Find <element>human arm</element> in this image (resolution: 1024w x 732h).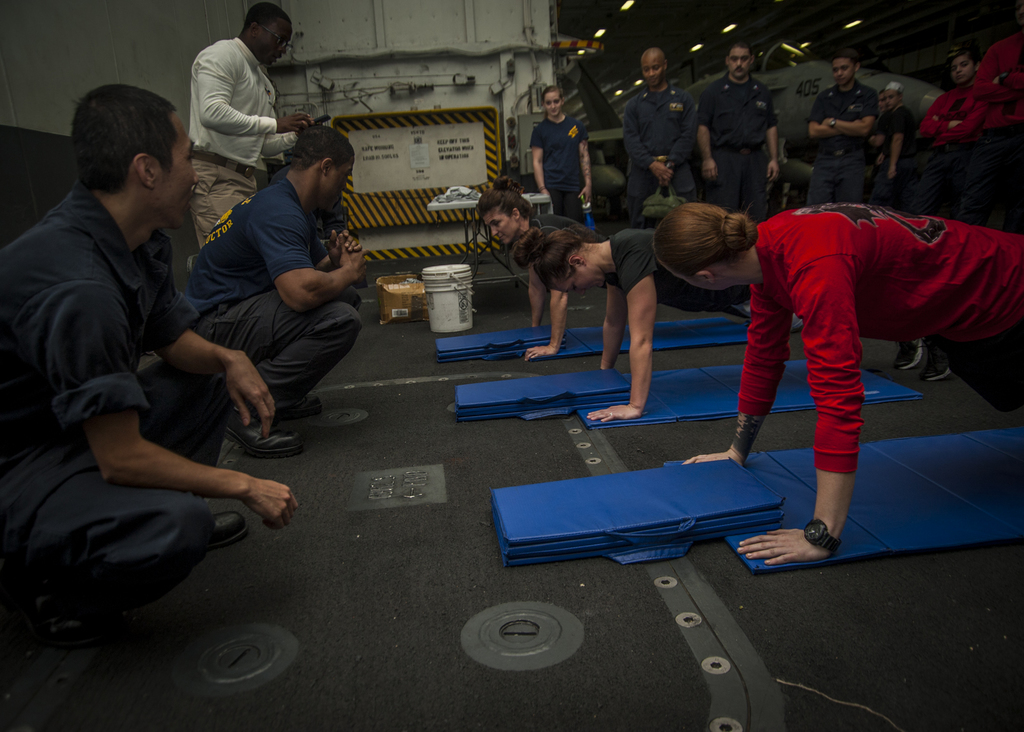
196, 56, 312, 126.
